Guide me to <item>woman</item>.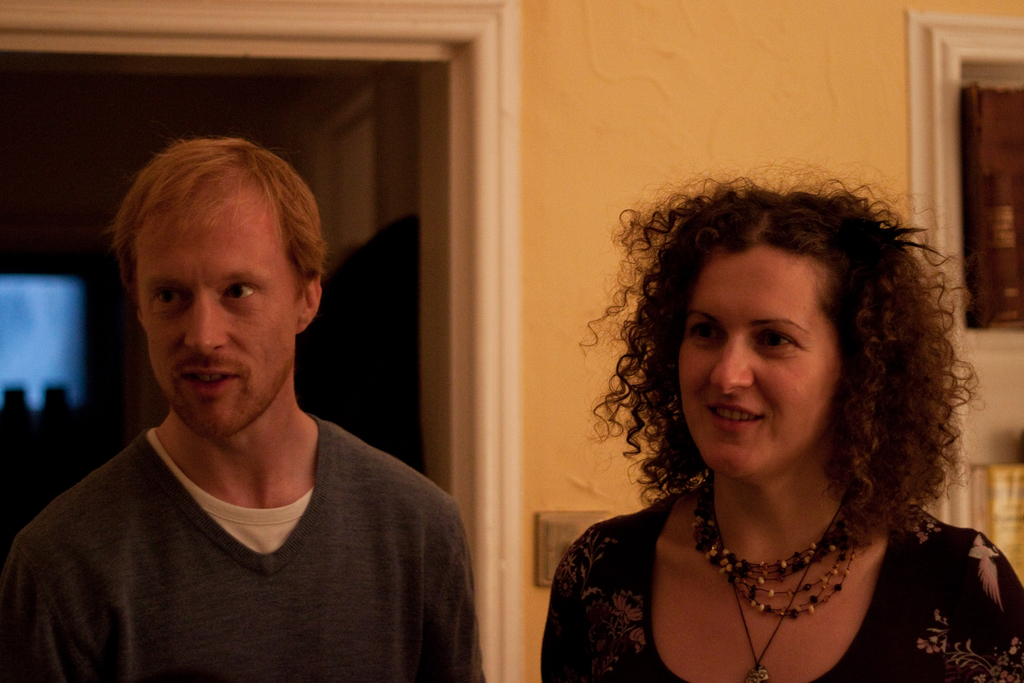
Guidance: (525, 158, 1004, 677).
